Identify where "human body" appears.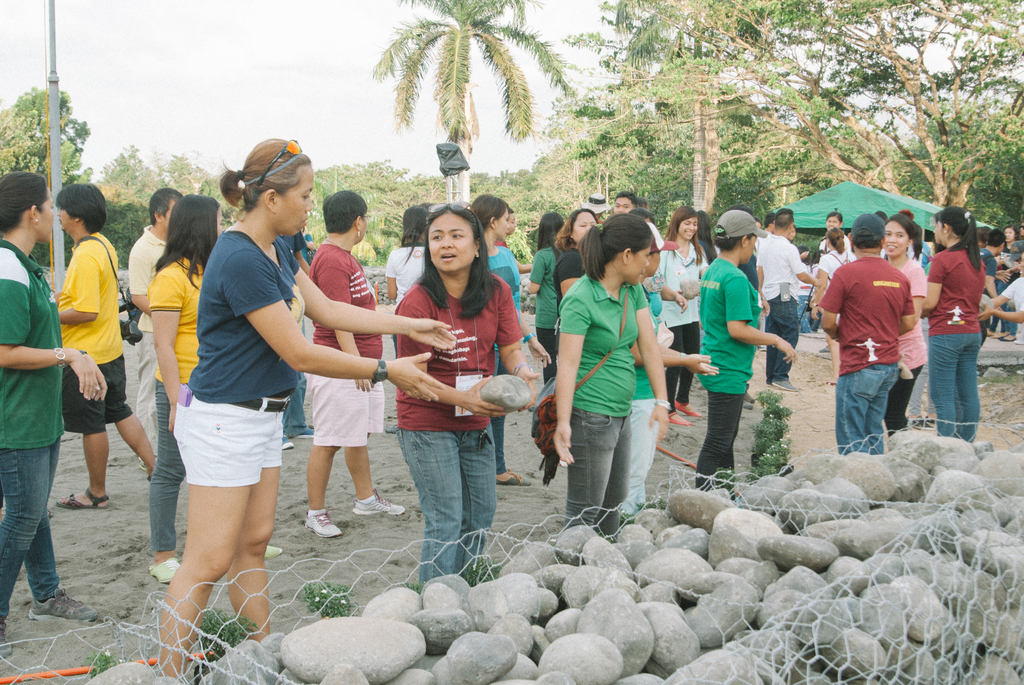
Appears at region(170, 222, 451, 662).
